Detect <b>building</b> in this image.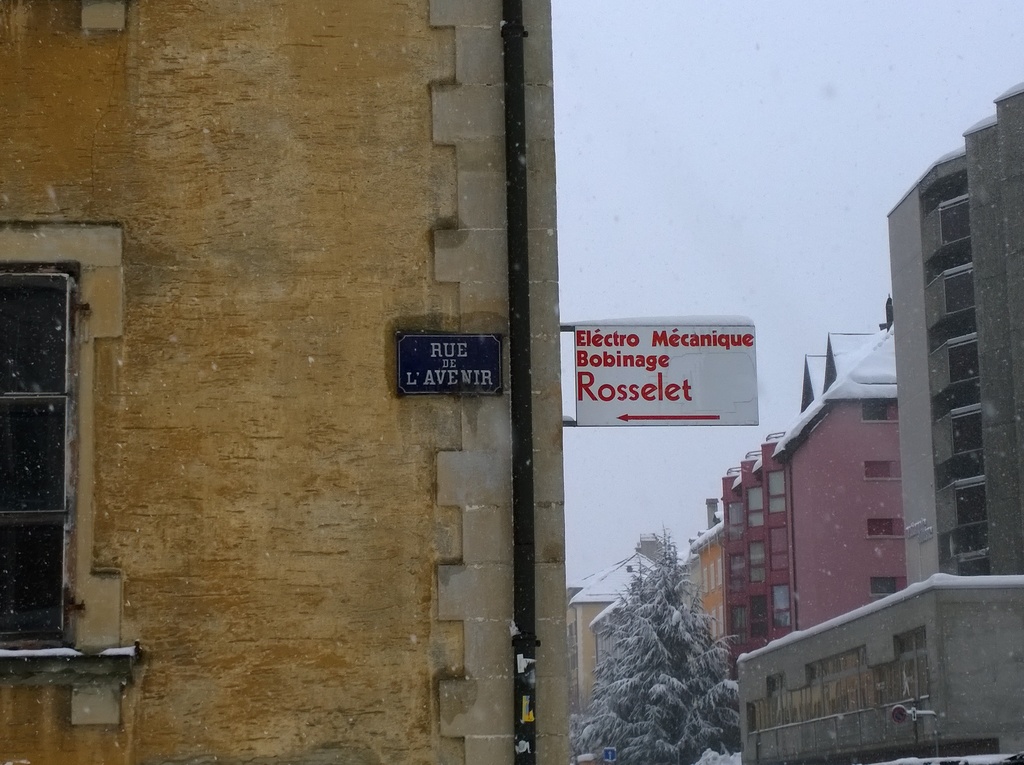
Detection: bbox=(719, 298, 909, 679).
